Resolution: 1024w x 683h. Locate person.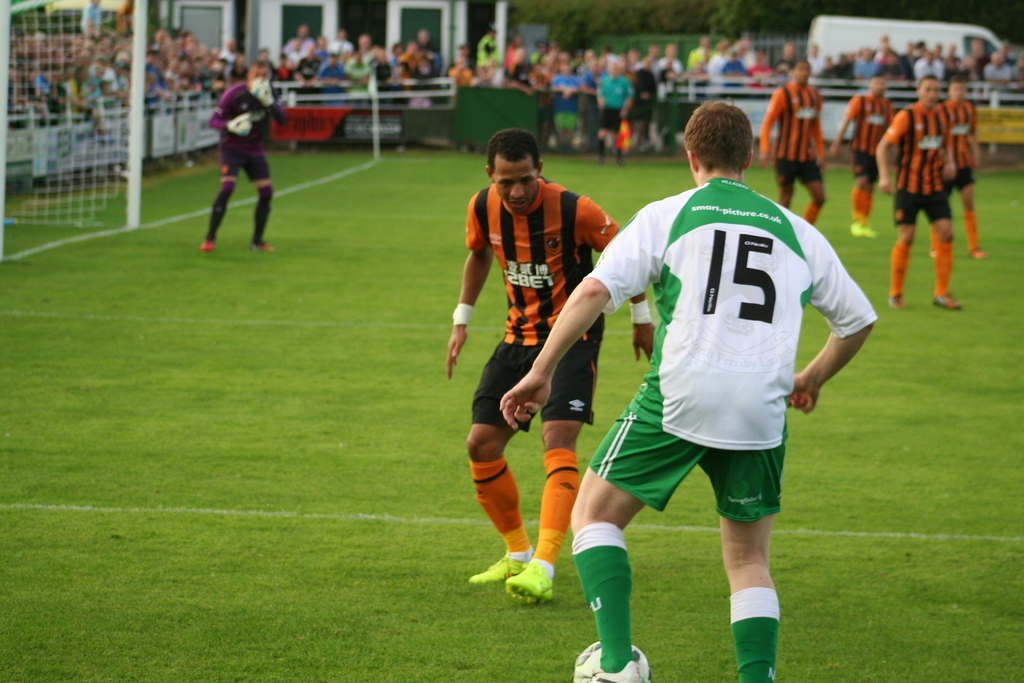
[874, 76, 964, 311].
